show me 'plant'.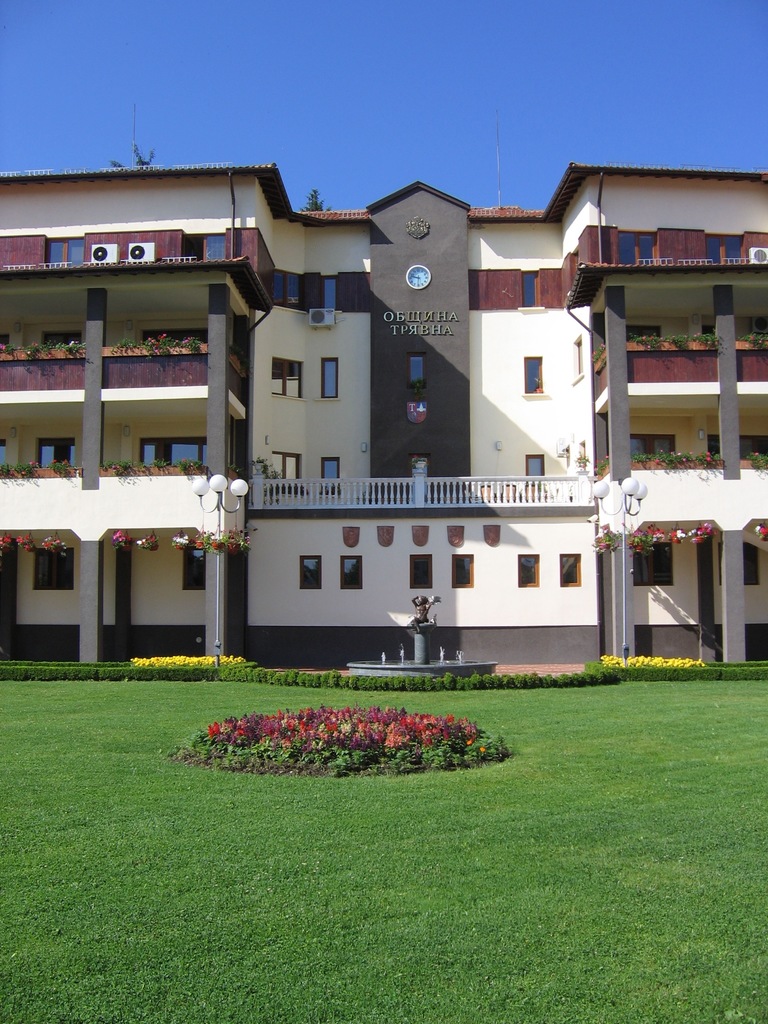
'plant' is here: detection(749, 449, 767, 474).
